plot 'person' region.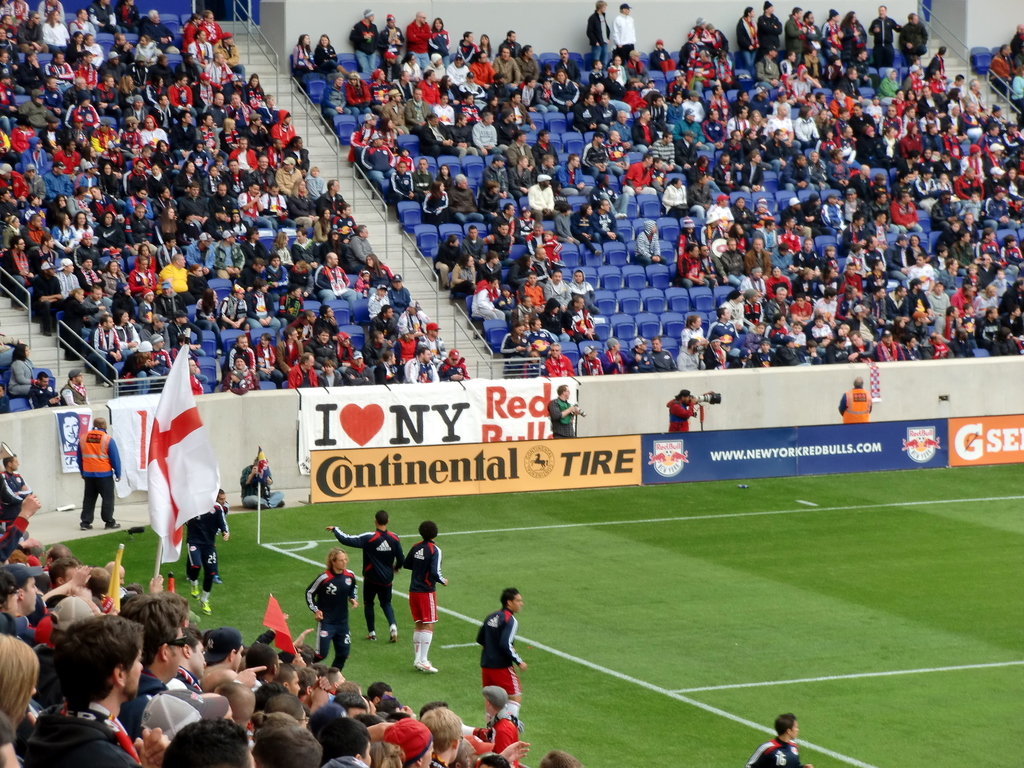
Plotted at x1=658 y1=168 x2=691 y2=218.
